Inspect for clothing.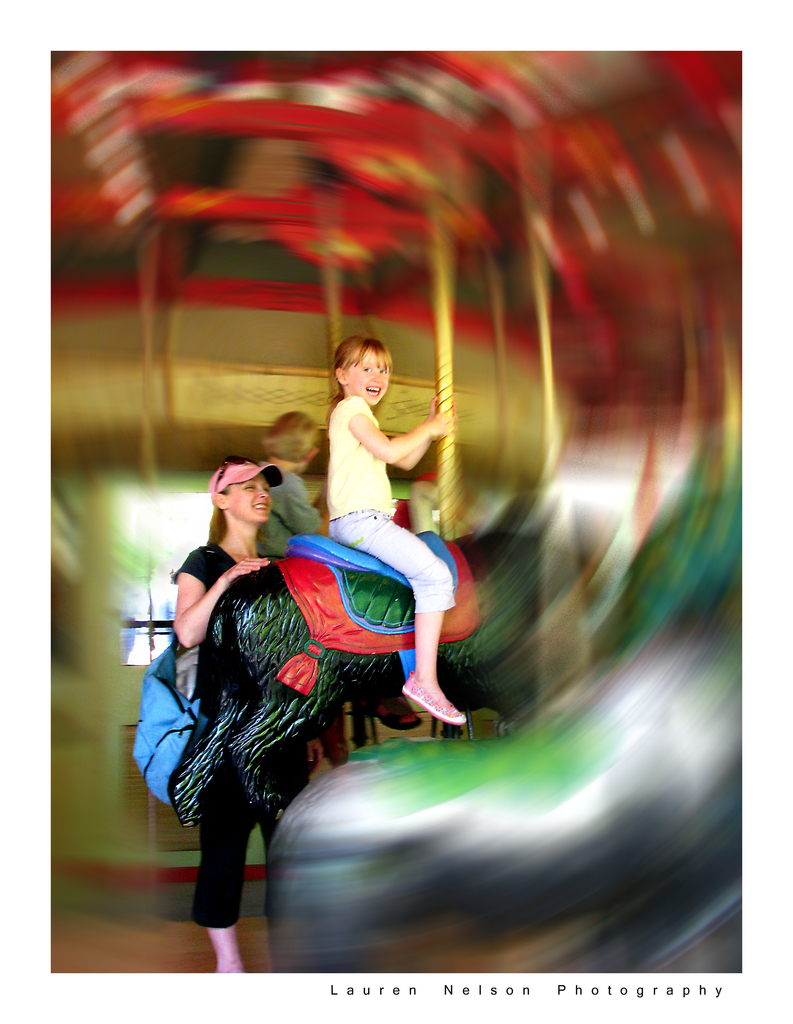
Inspection: rect(167, 541, 314, 930).
